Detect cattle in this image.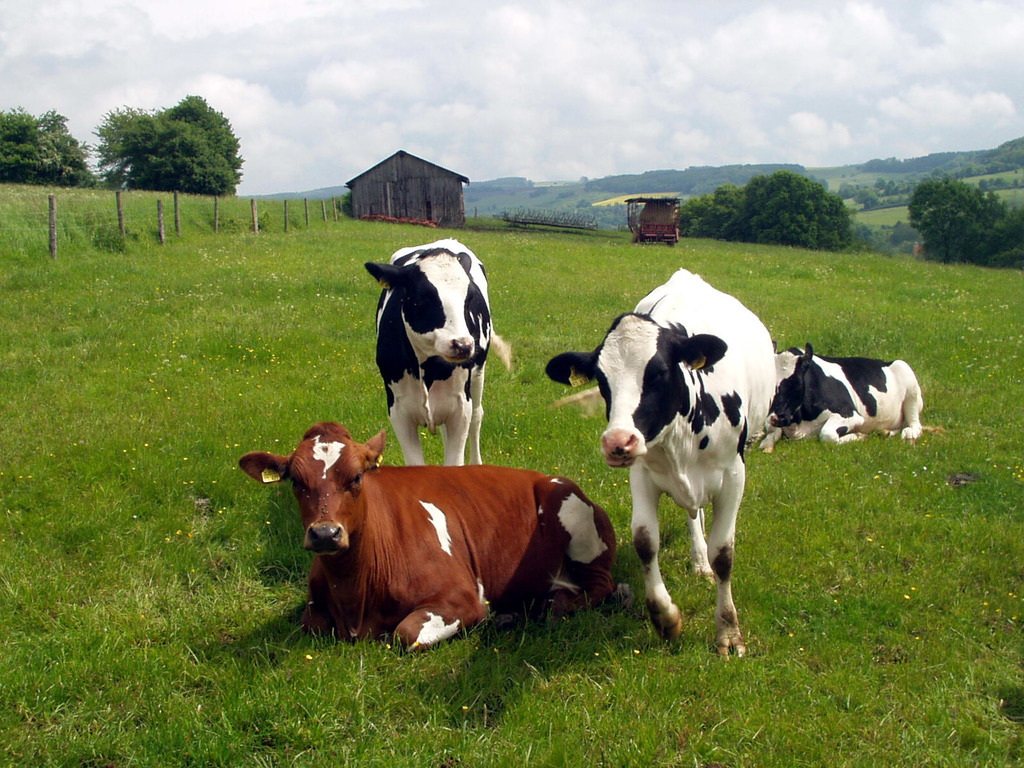
Detection: select_region(542, 266, 773, 660).
